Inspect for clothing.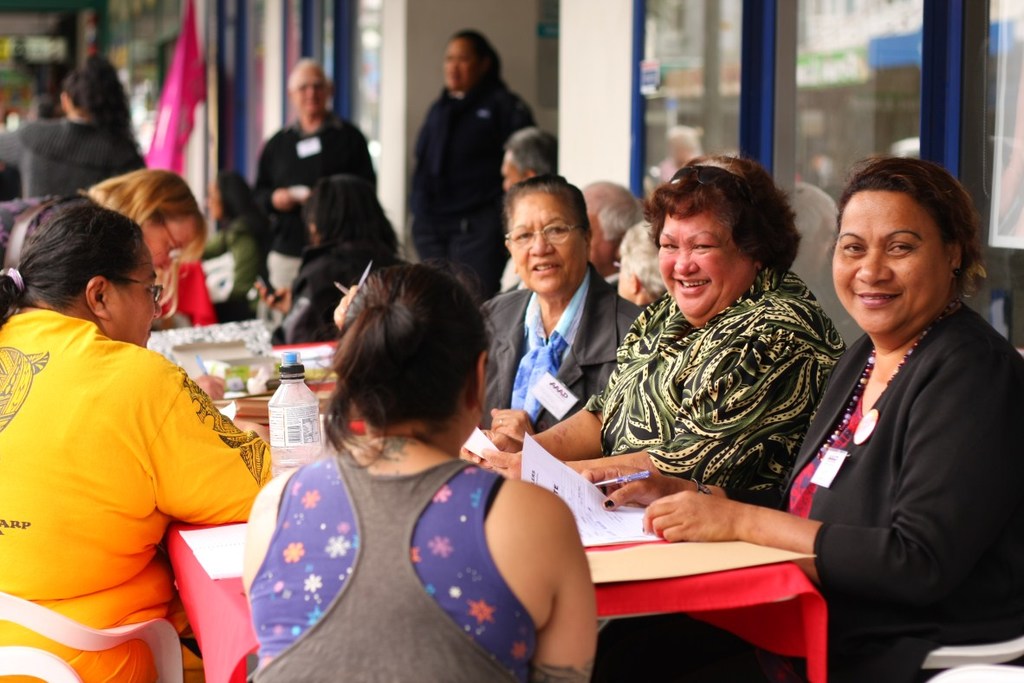
Inspection: <region>407, 81, 534, 294</region>.
